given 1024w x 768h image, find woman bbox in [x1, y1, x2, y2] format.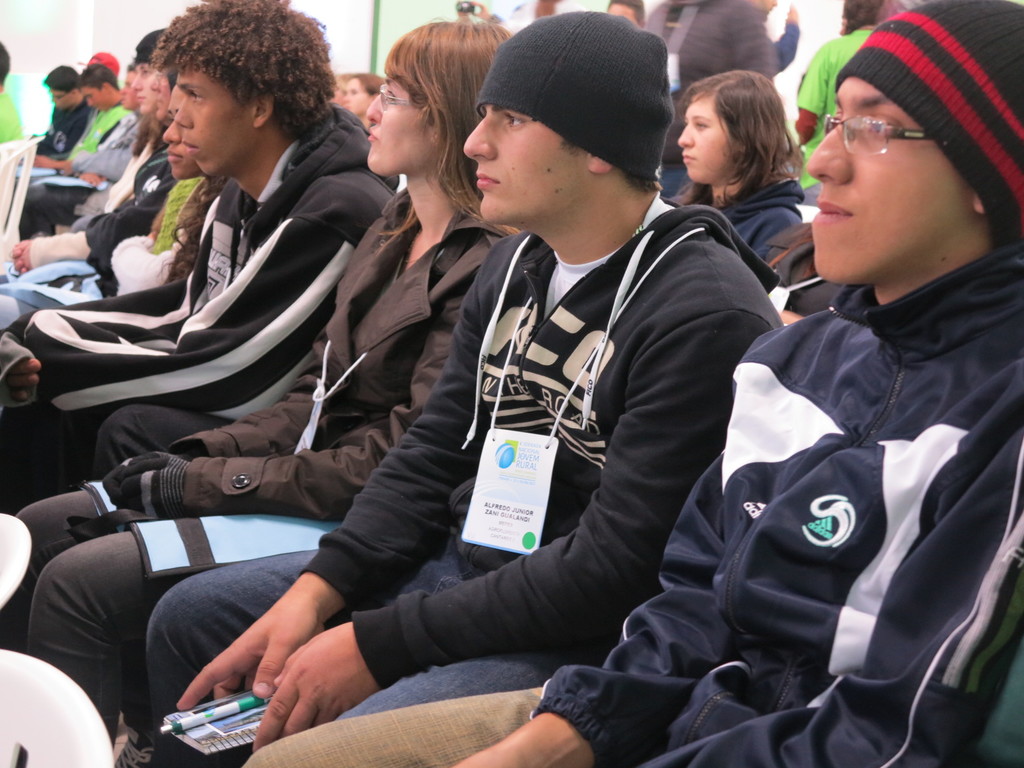
[0, 19, 516, 751].
